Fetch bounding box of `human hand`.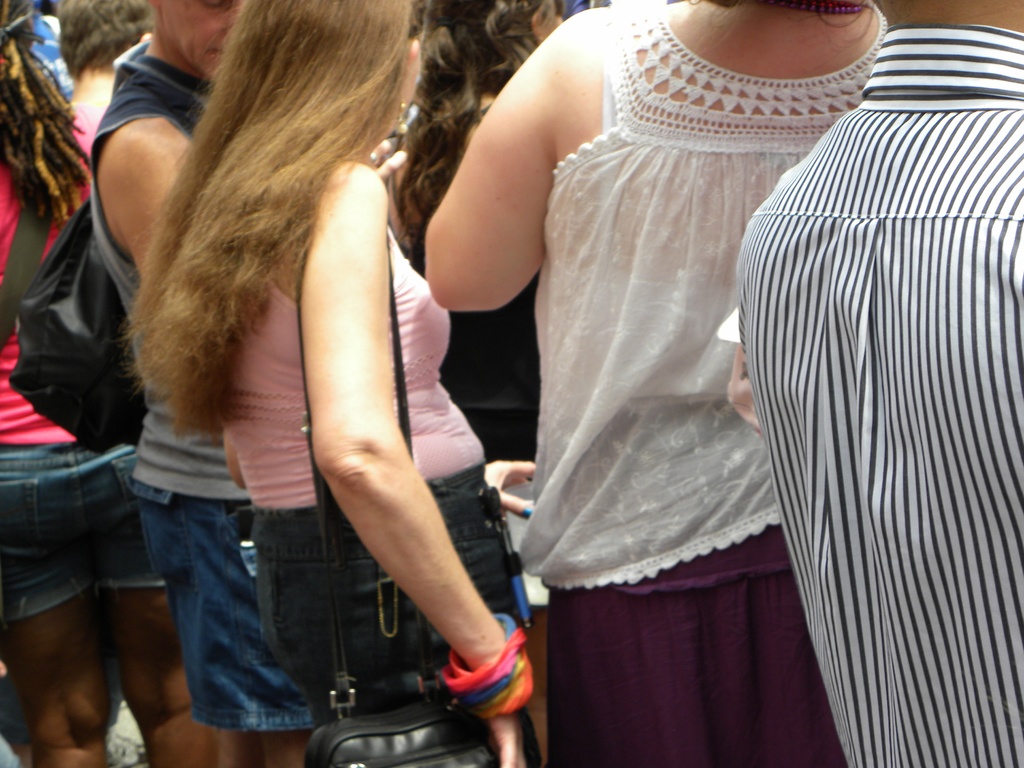
Bbox: x1=486 y1=458 x2=536 y2=519.
